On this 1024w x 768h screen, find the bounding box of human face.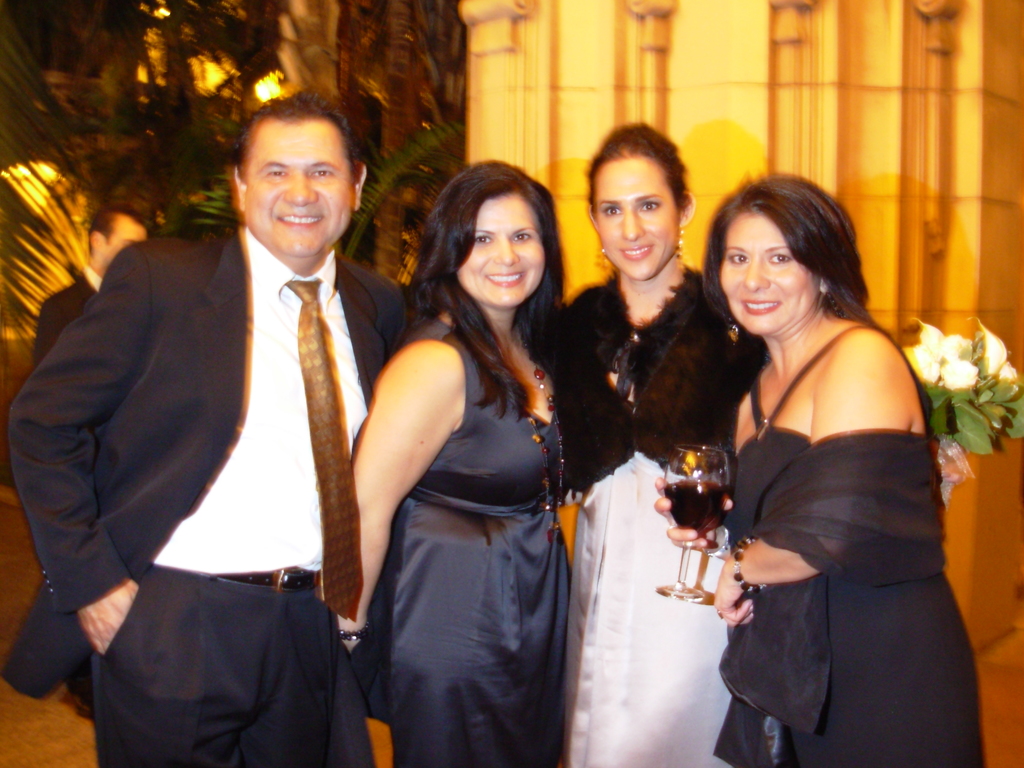
Bounding box: 243:127:355:259.
